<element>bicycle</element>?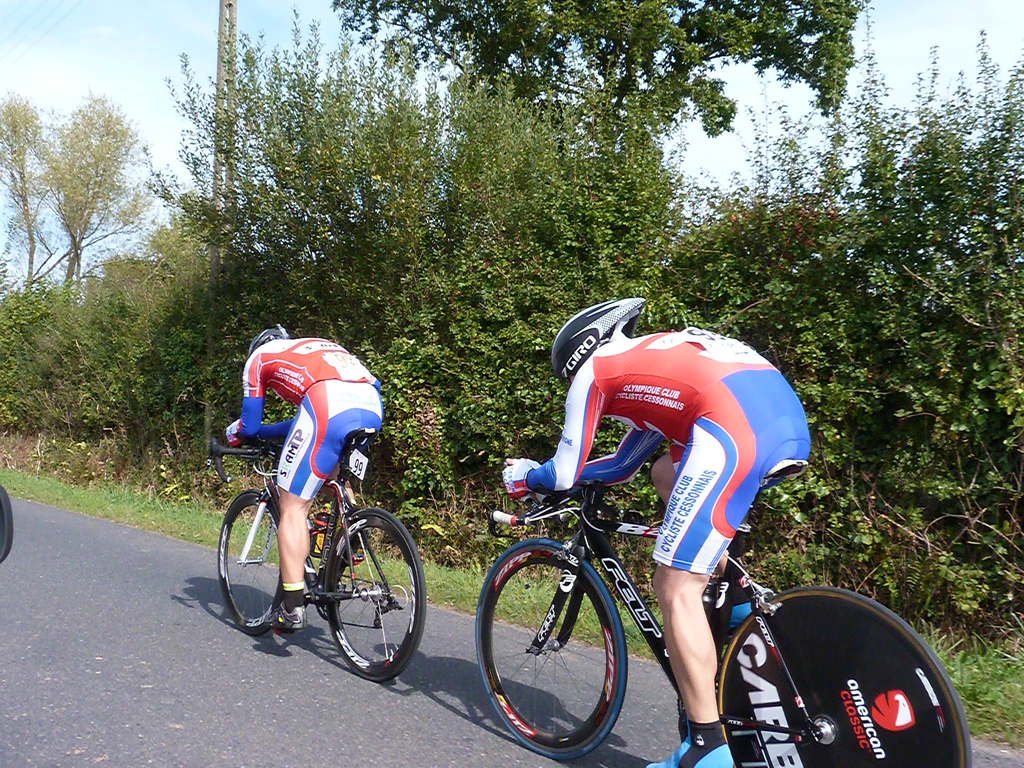
region(214, 440, 428, 682)
